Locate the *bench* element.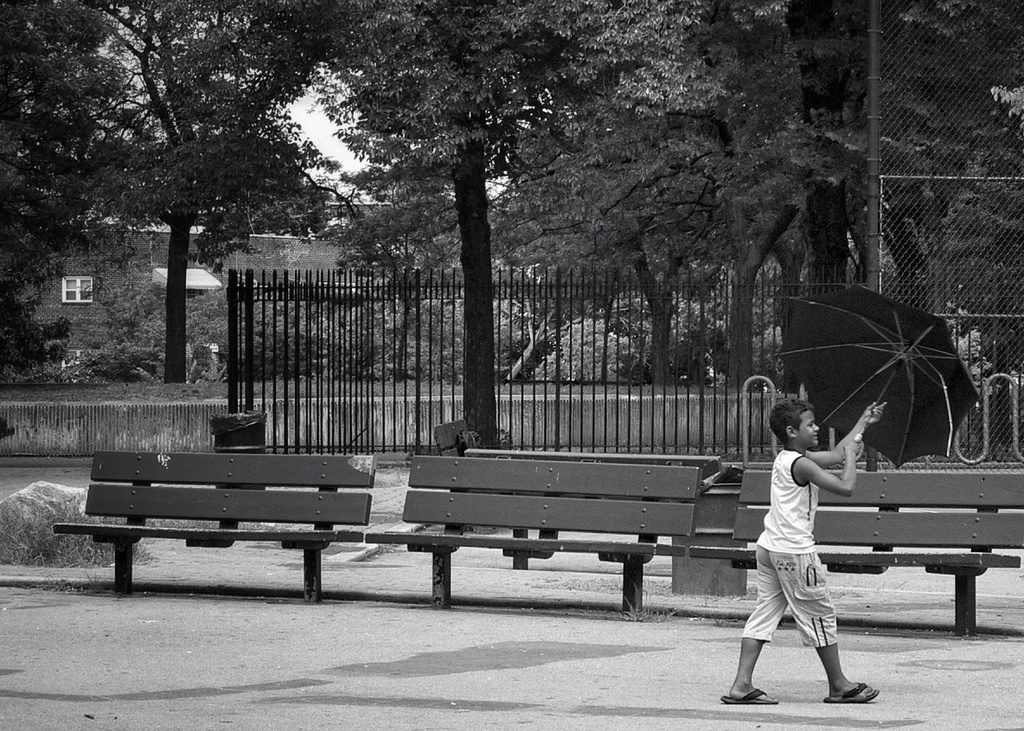
Element bbox: detection(54, 439, 400, 605).
